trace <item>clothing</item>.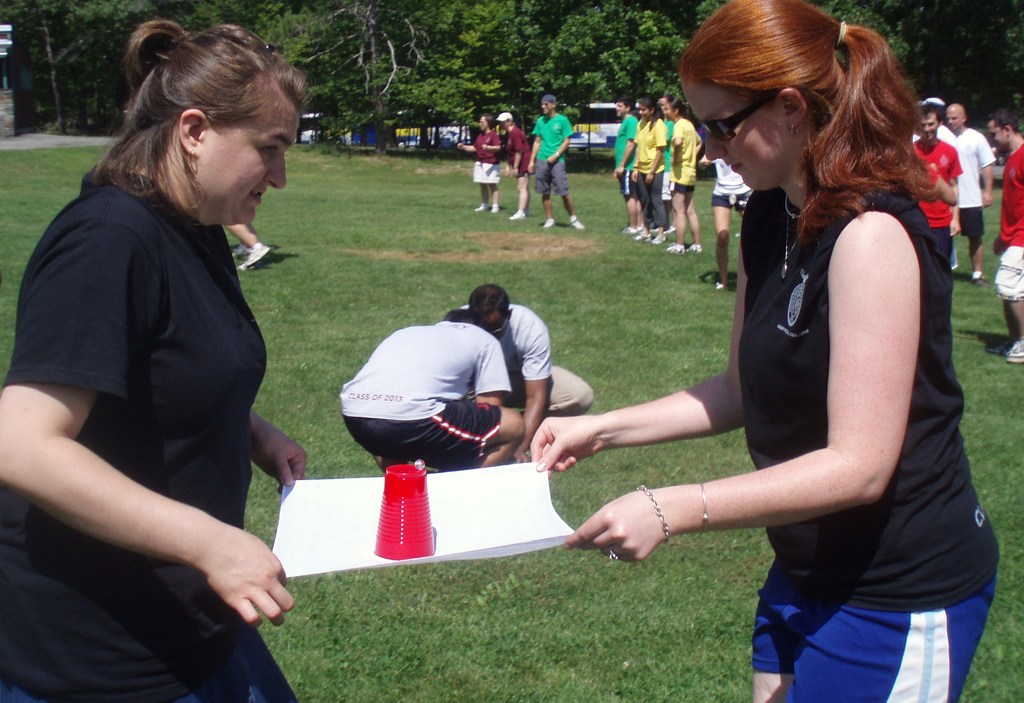
Traced to (x1=1000, y1=141, x2=1023, y2=296).
